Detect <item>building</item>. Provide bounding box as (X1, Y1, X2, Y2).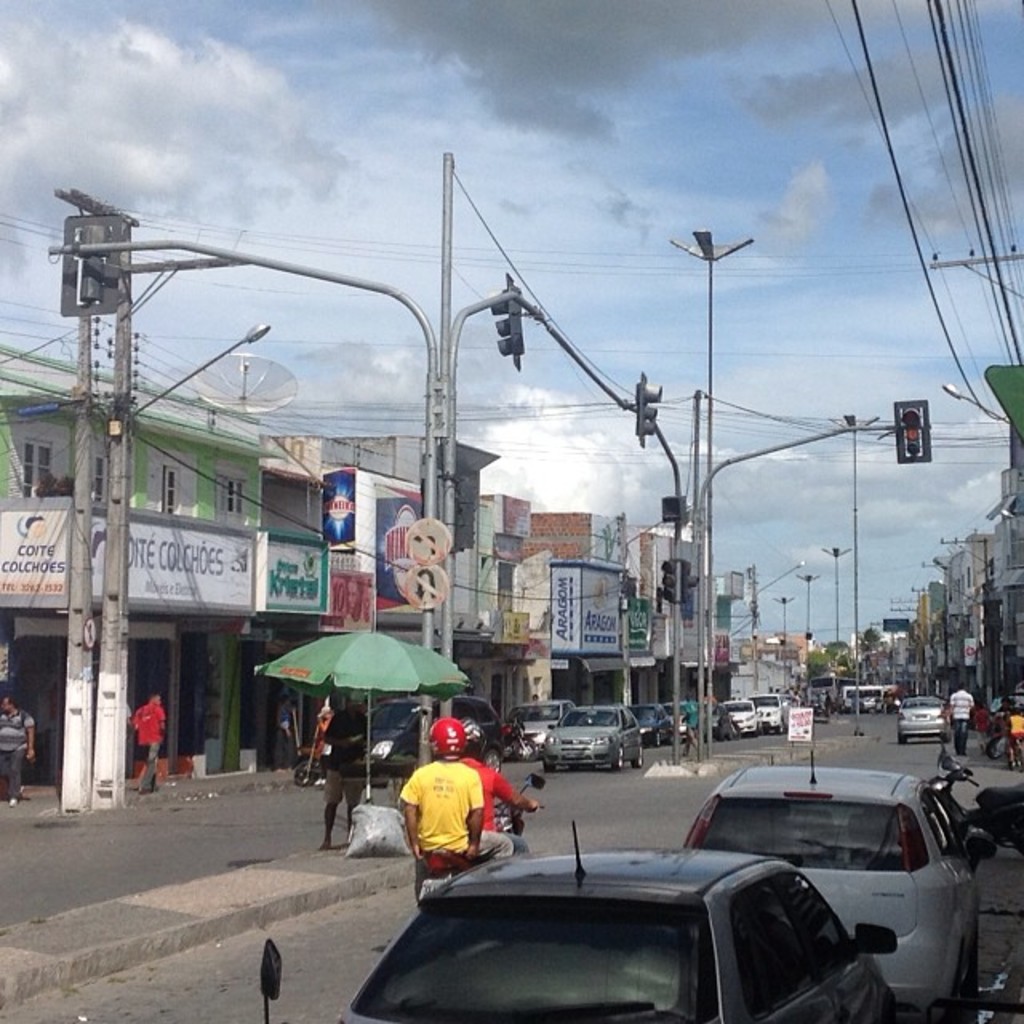
(637, 528, 699, 704).
